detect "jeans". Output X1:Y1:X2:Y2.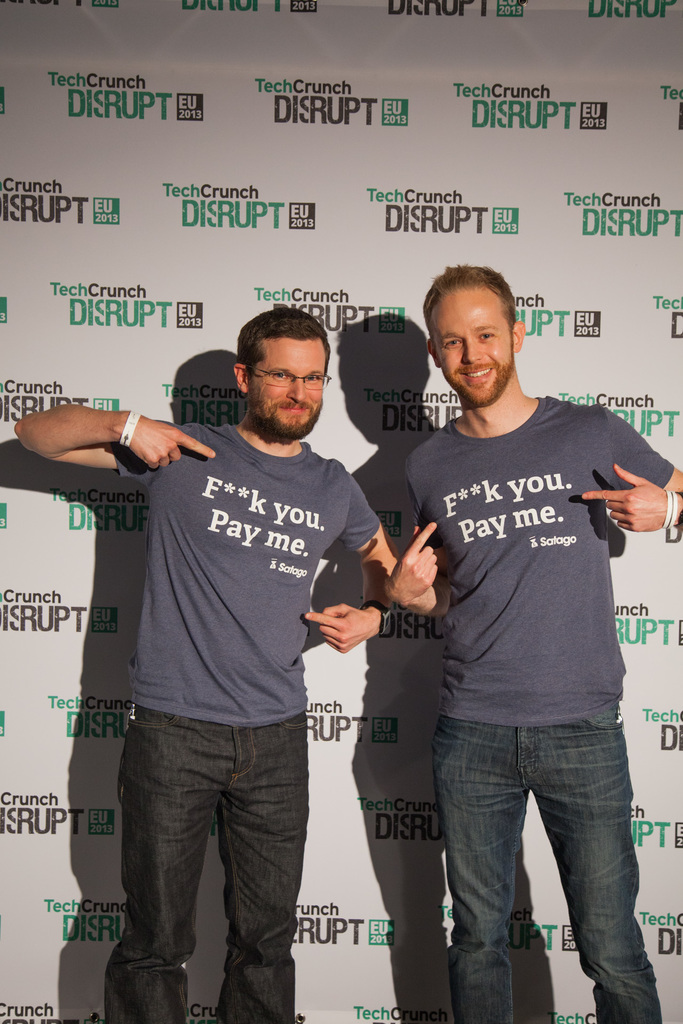
431:706:666:1023.
